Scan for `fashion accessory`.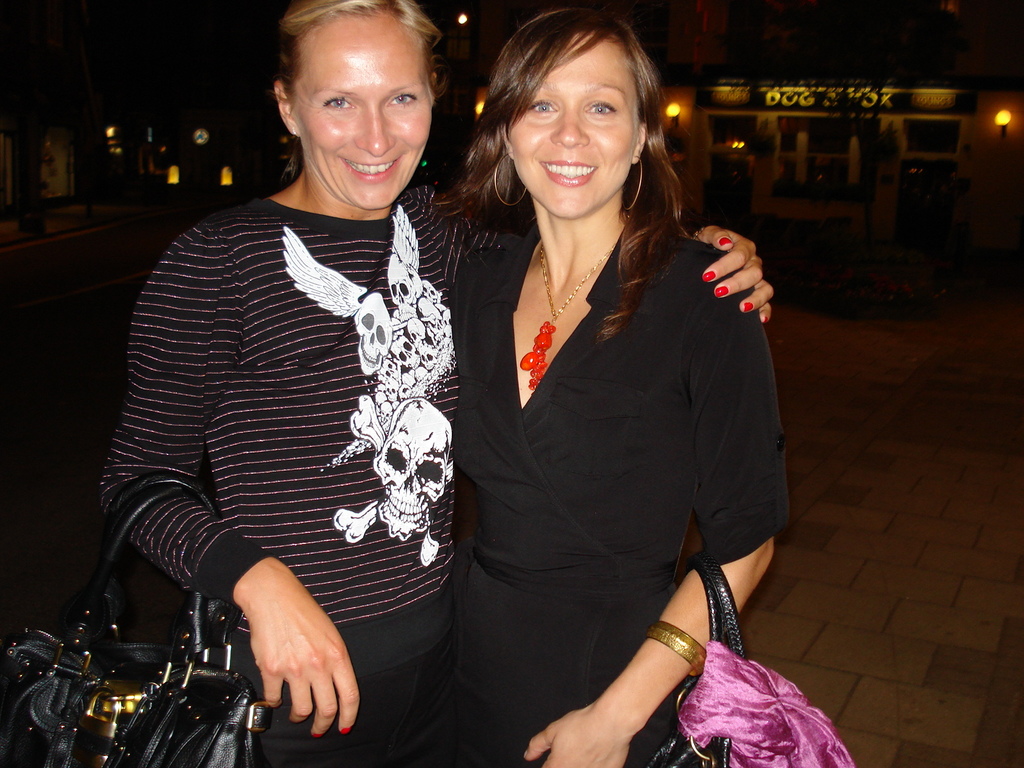
Scan result: <box>315,735,320,739</box>.
